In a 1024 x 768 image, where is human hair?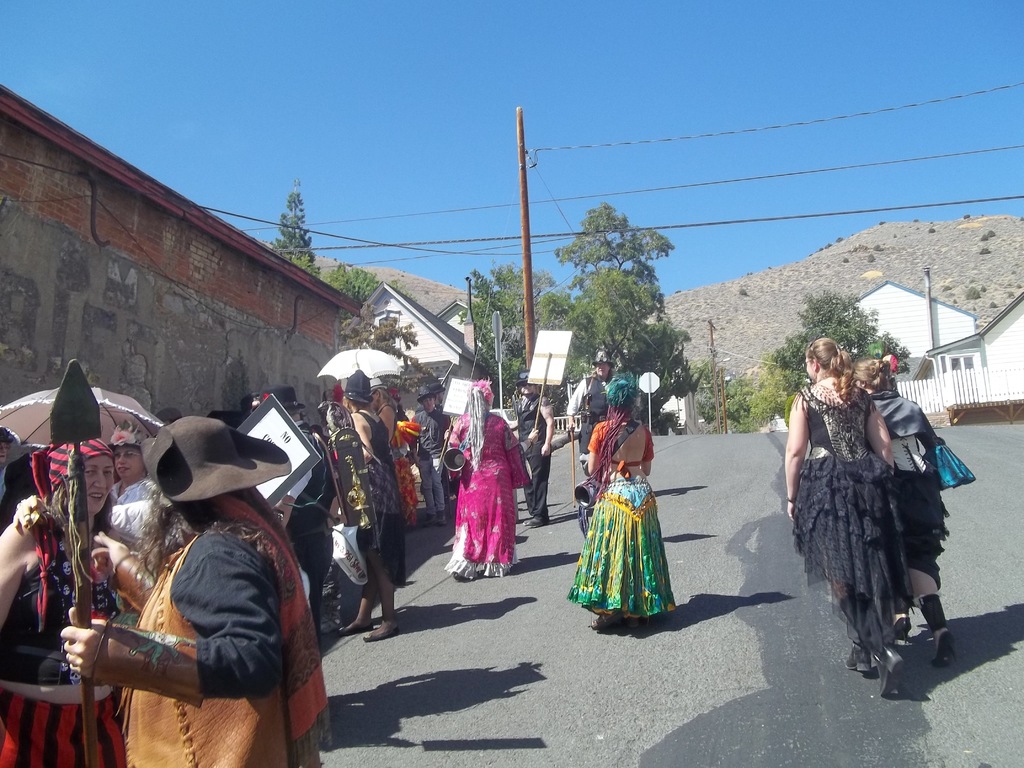
Rect(591, 360, 616, 378).
